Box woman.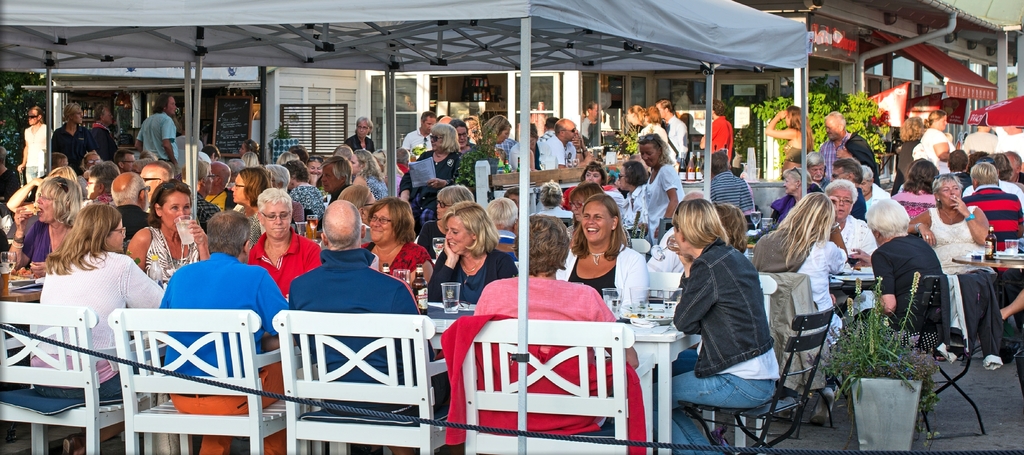
(919,109,953,181).
